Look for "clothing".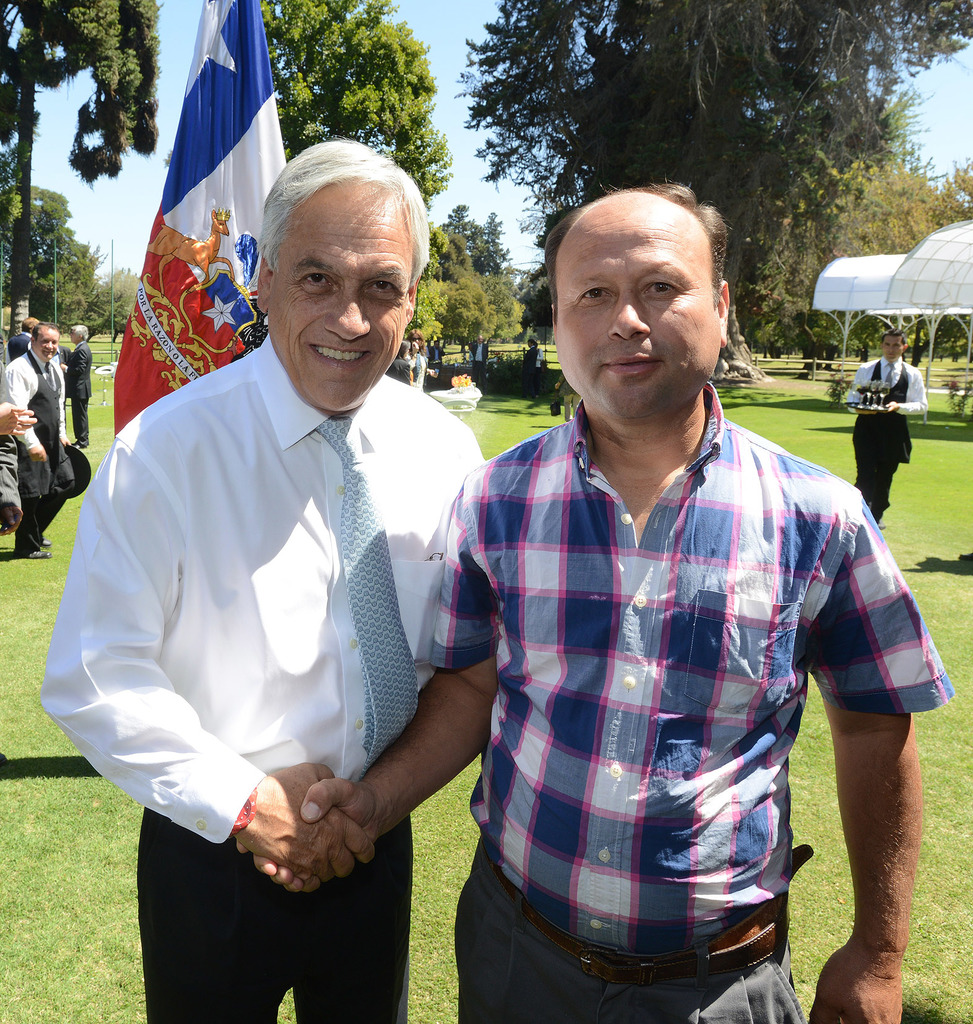
Found: 472, 344, 488, 386.
